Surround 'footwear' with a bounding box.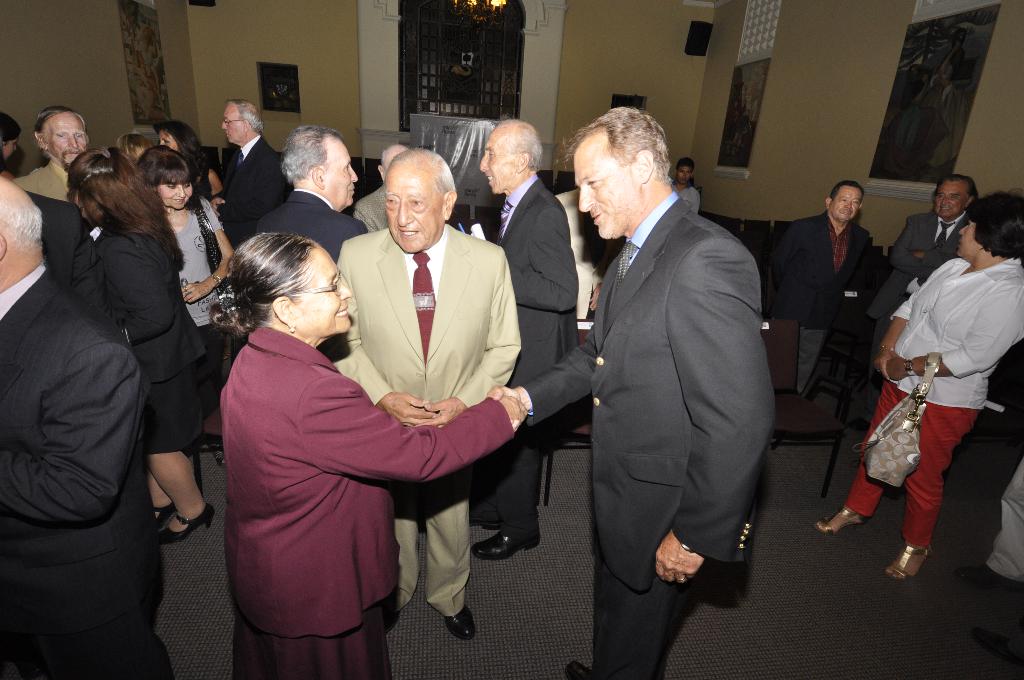
bbox=(957, 562, 1021, 588).
